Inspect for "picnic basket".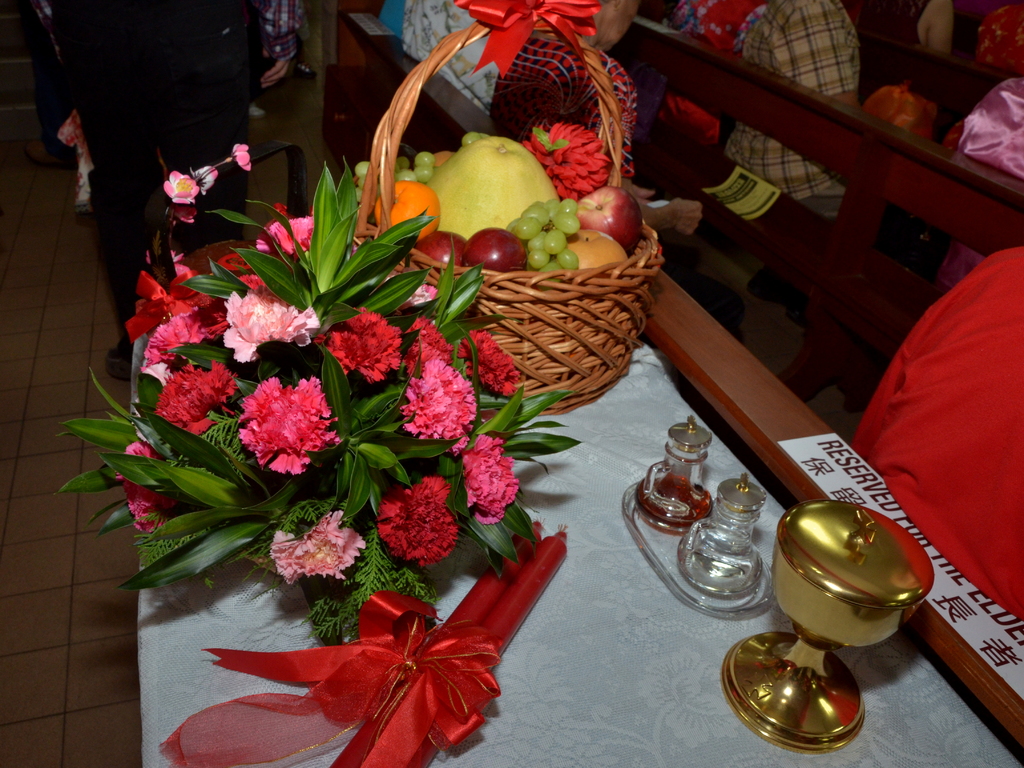
Inspection: bbox=(352, 15, 663, 416).
